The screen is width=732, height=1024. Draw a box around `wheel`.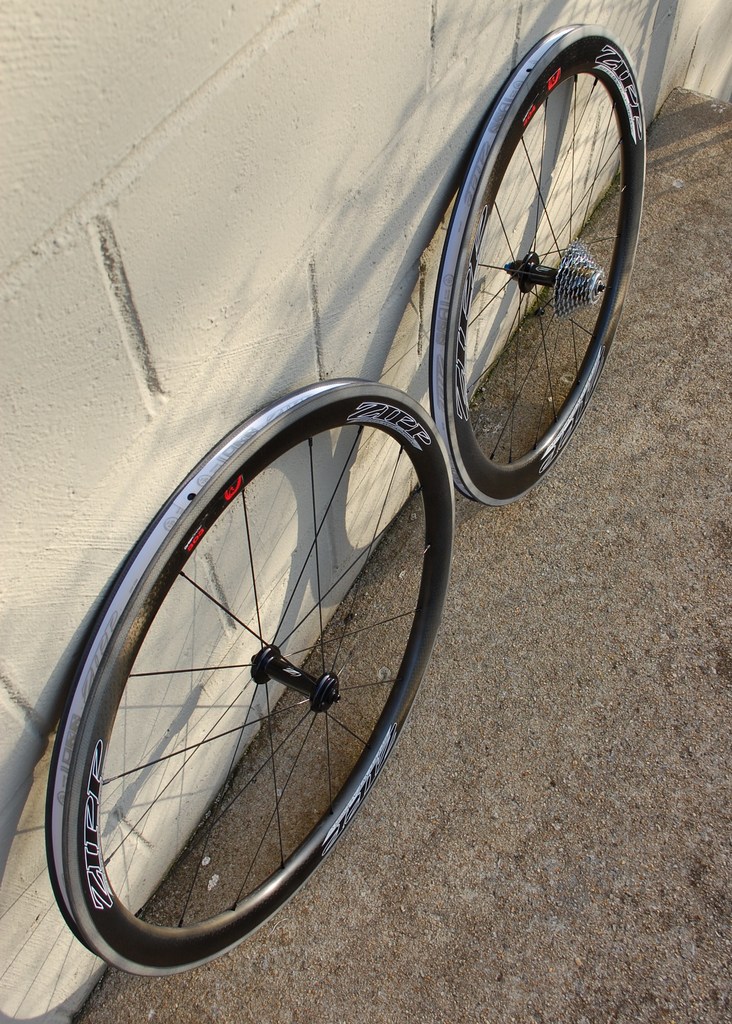
detection(38, 366, 460, 972).
